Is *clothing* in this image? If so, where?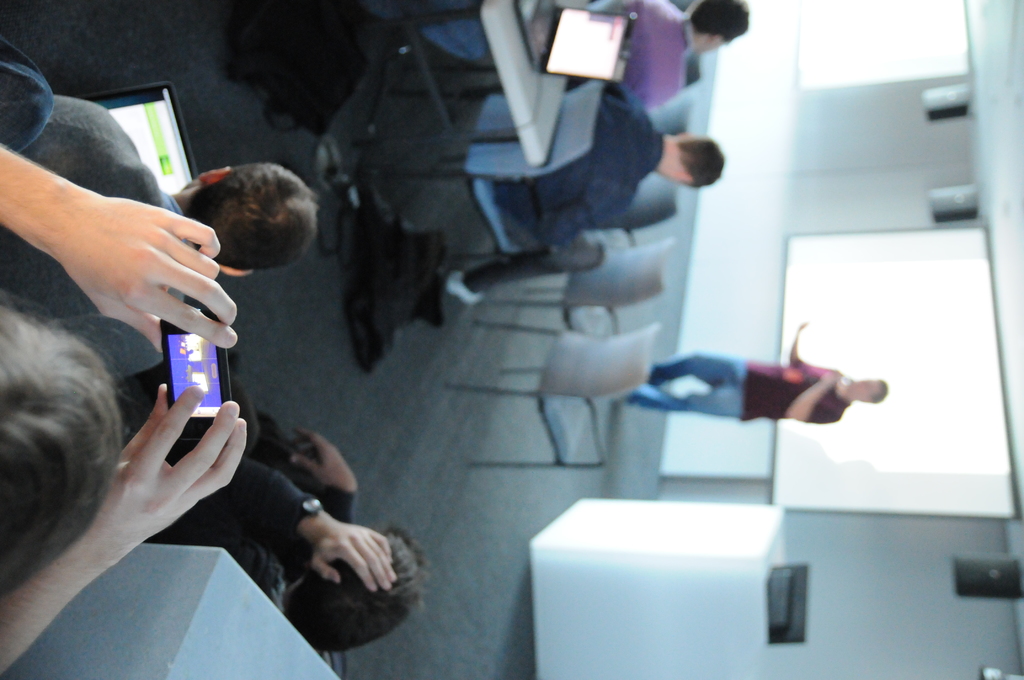
Yes, at x1=0, y1=81, x2=182, y2=391.
